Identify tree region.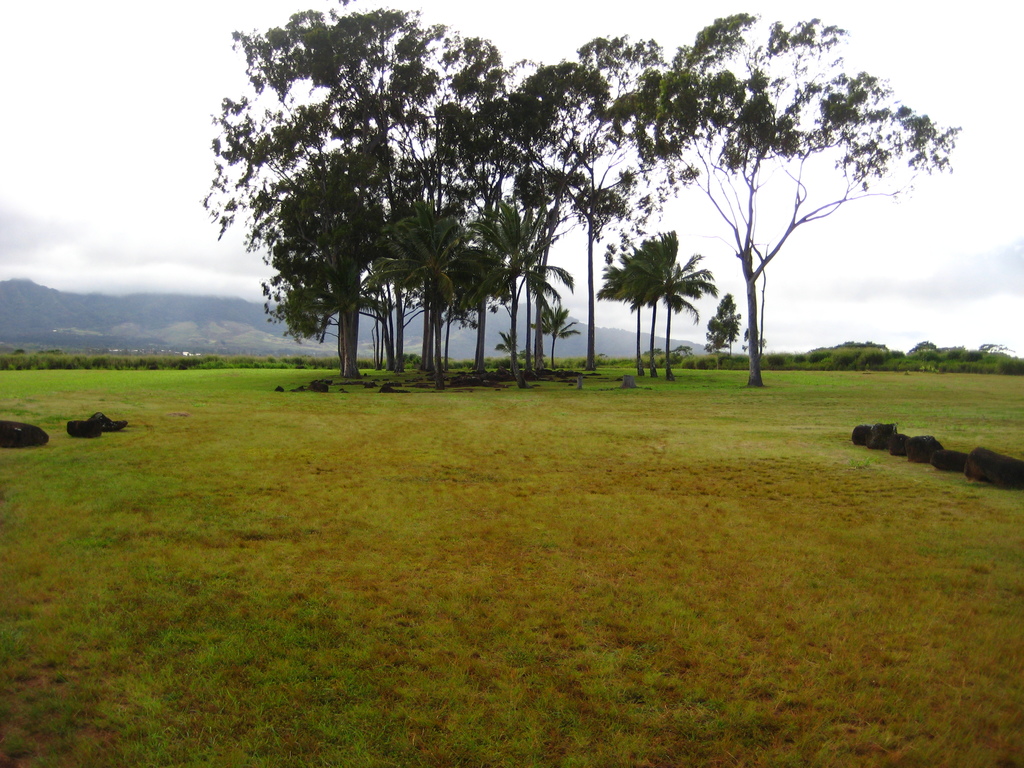
Region: 582, 34, 921, 408.
